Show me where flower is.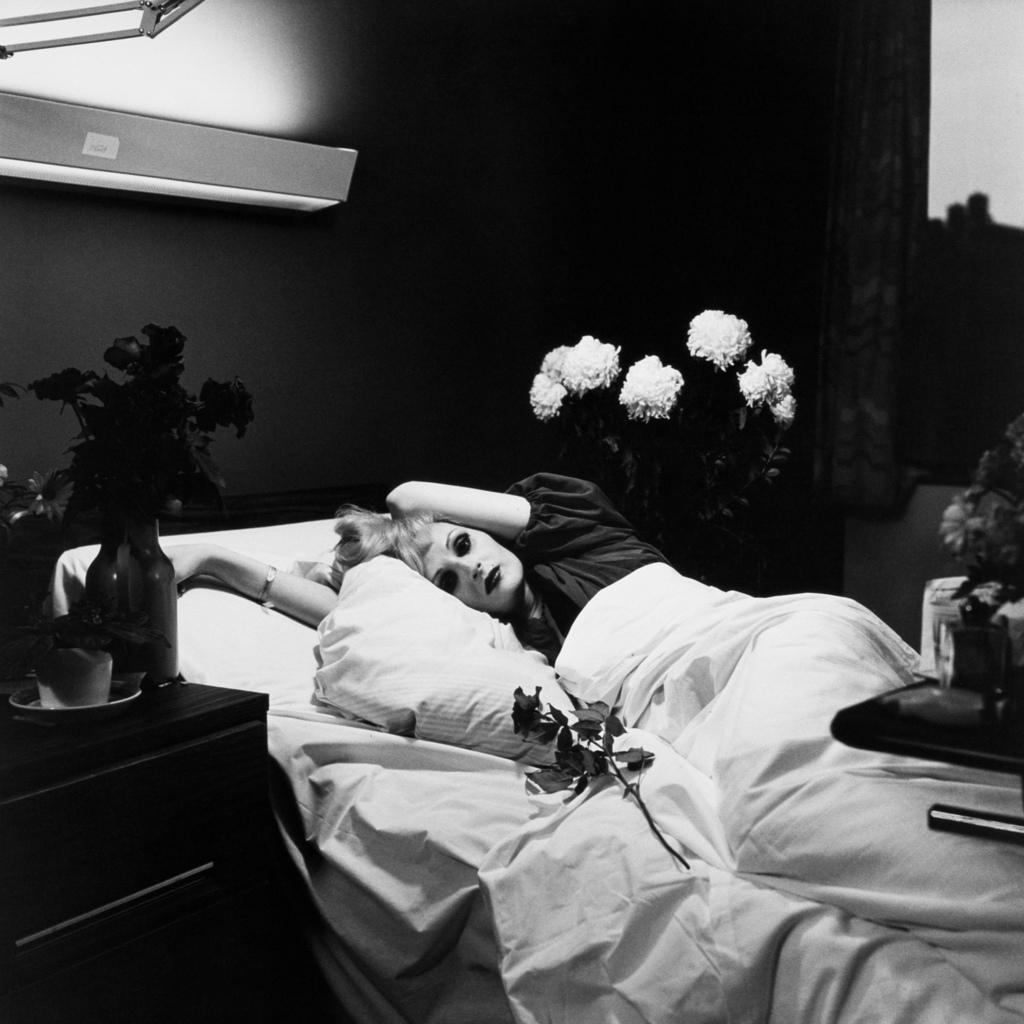
flower is at 556,343,624,392.
